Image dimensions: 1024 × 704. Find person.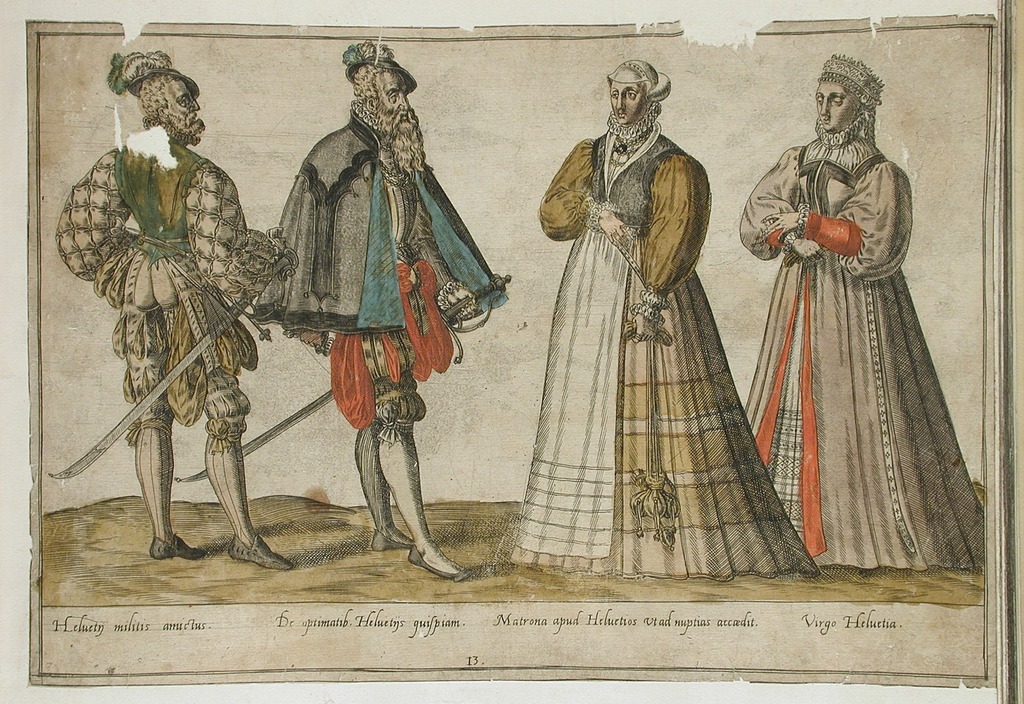
locate(735, 51, 990, 572).
